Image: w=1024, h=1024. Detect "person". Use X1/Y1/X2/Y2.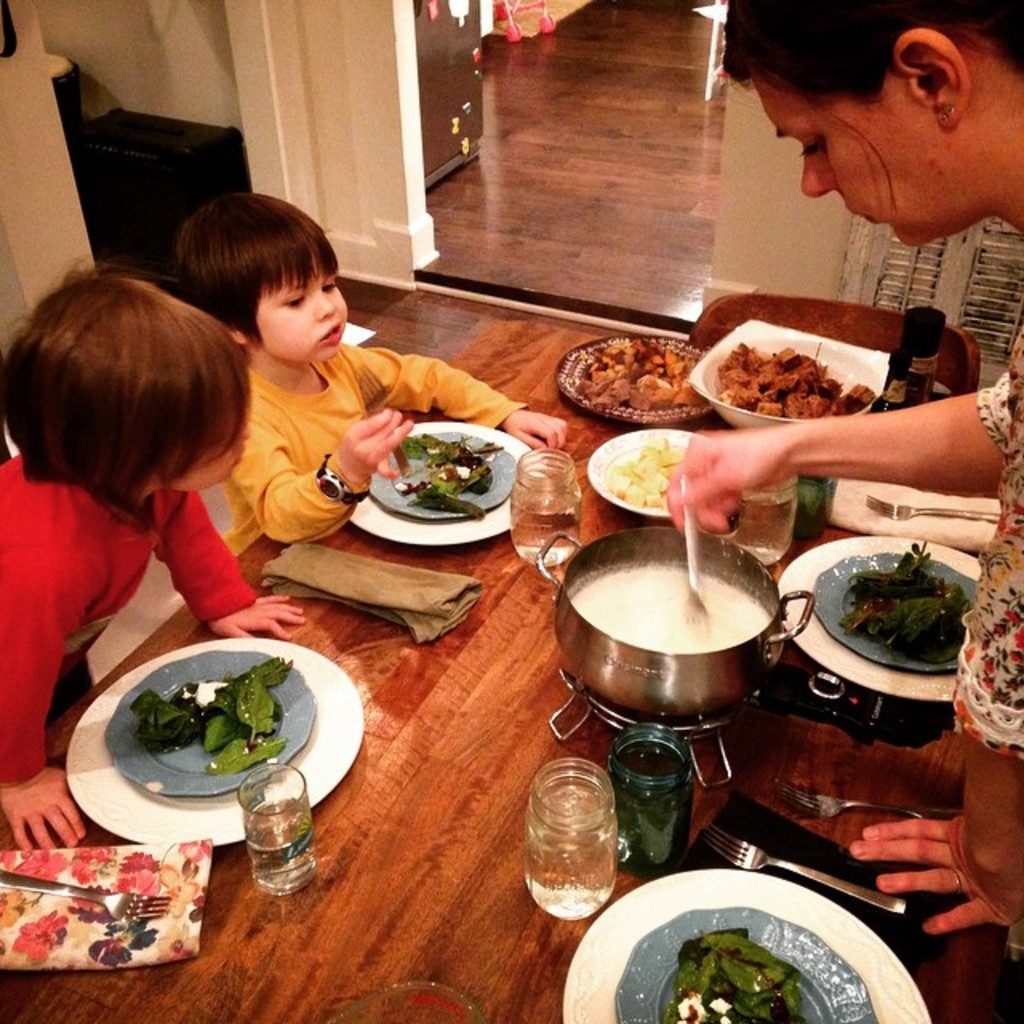
171/181/570/555.
